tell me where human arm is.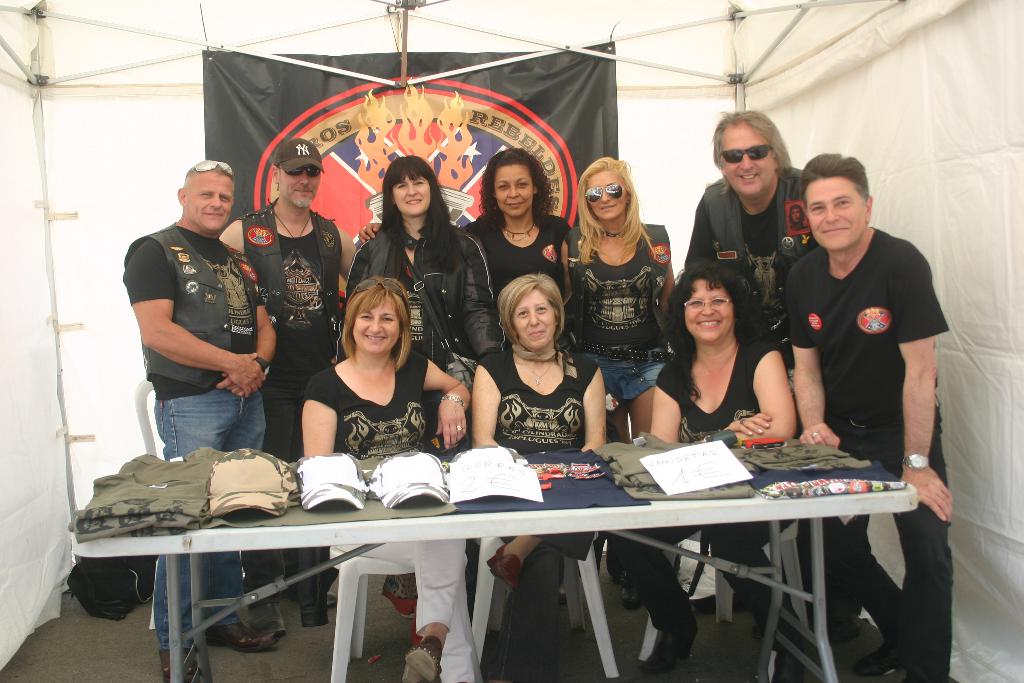
human arm is at bbox=[558, 215, 576, 311].
